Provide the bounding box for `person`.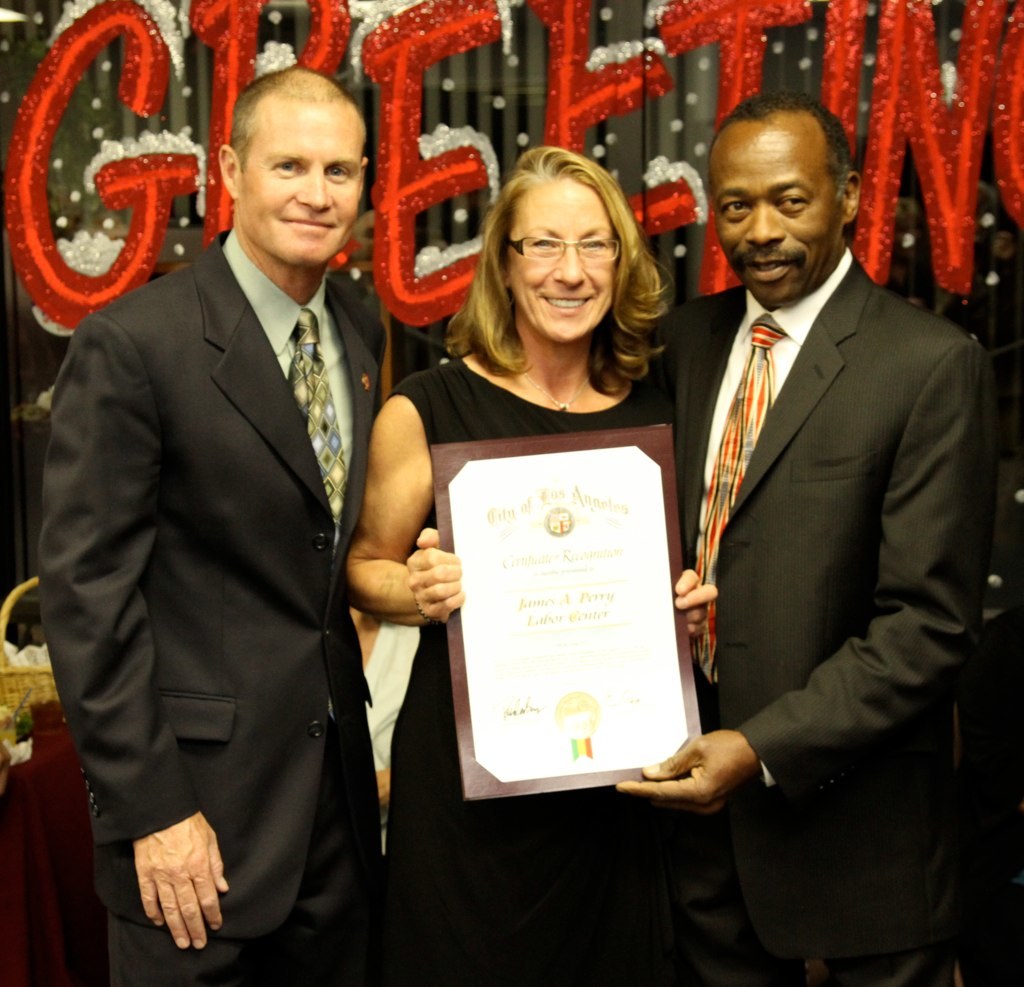
[x1=344, y1=149, x2=720, y2=986].
